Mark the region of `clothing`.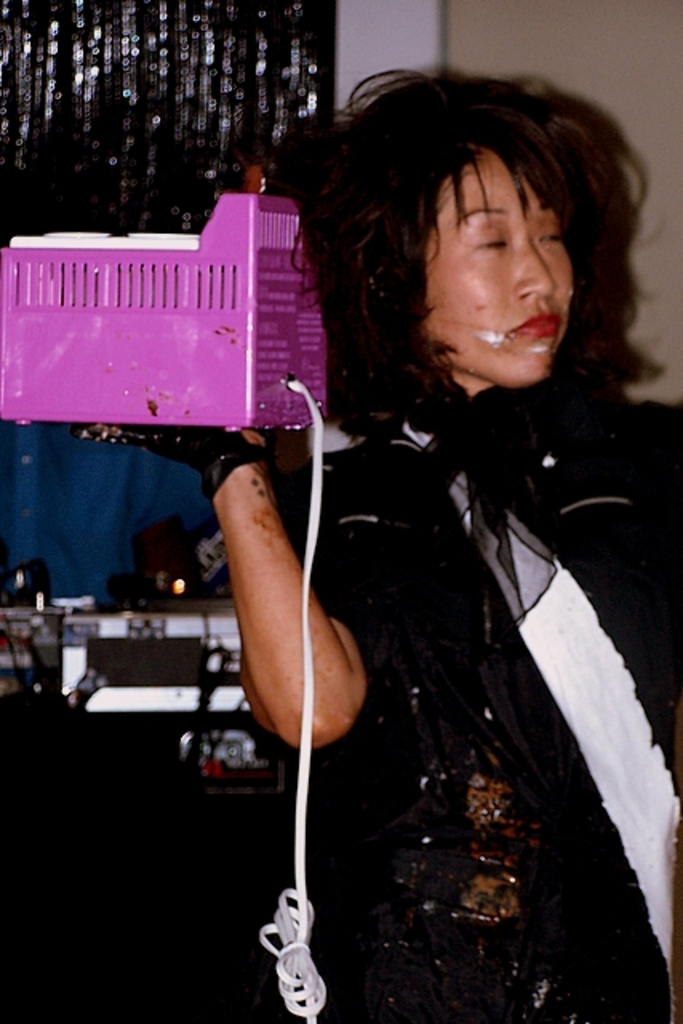
Region: detection(237, 173, 621, 995).
